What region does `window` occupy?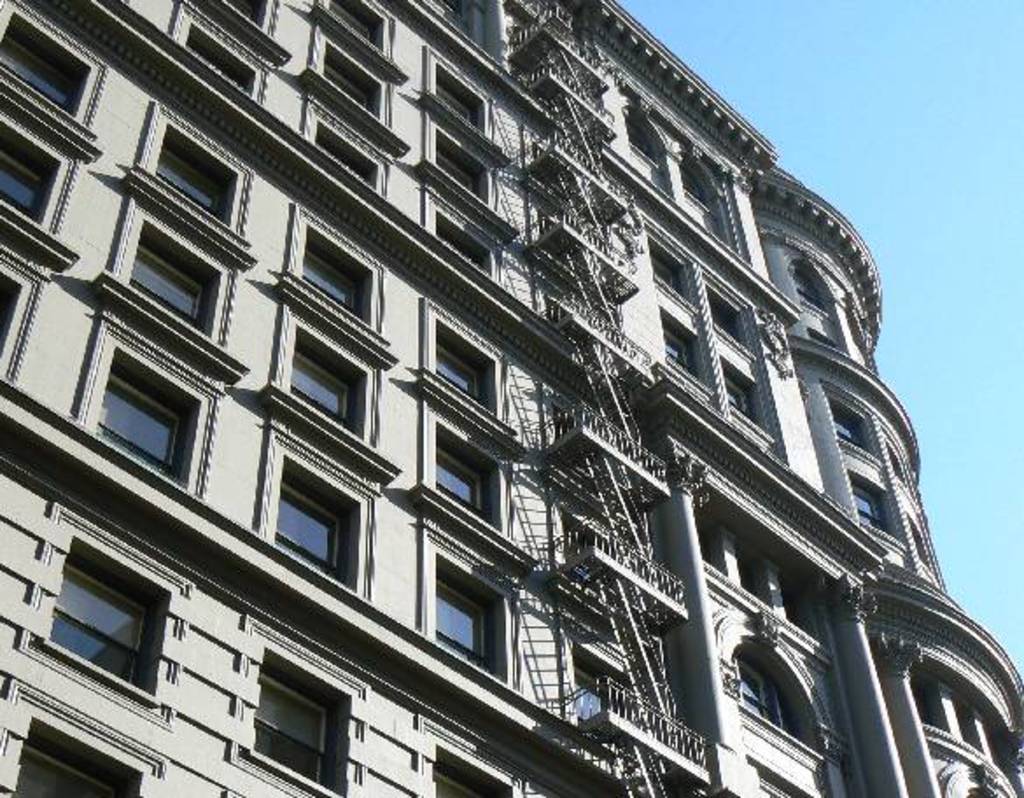
{"left": 677, "top": 156, "right": 719, "bottom": 215}.
